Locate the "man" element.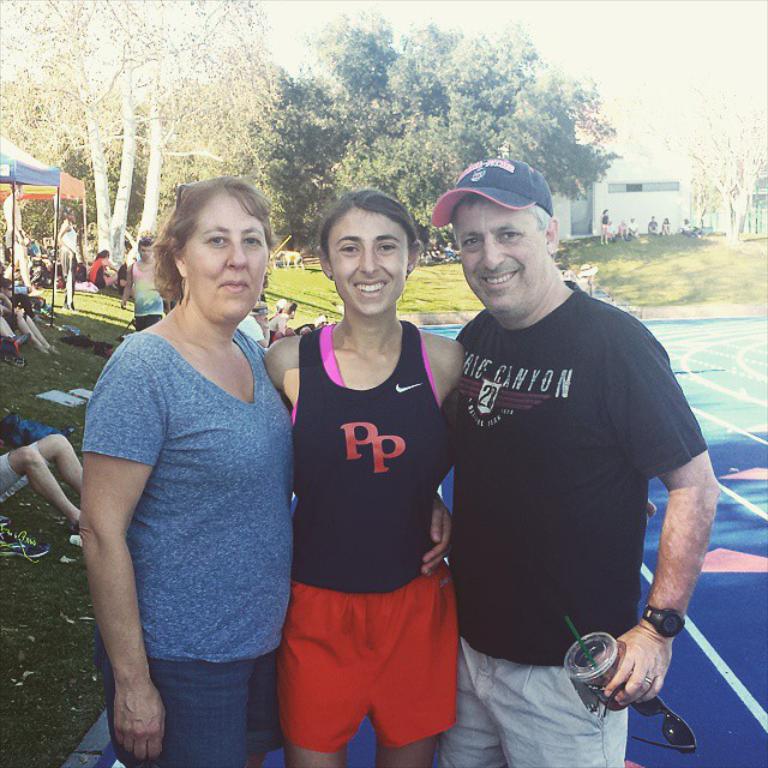
Element bbox: <bbox>646, 212, 660, 235</bbox>.
